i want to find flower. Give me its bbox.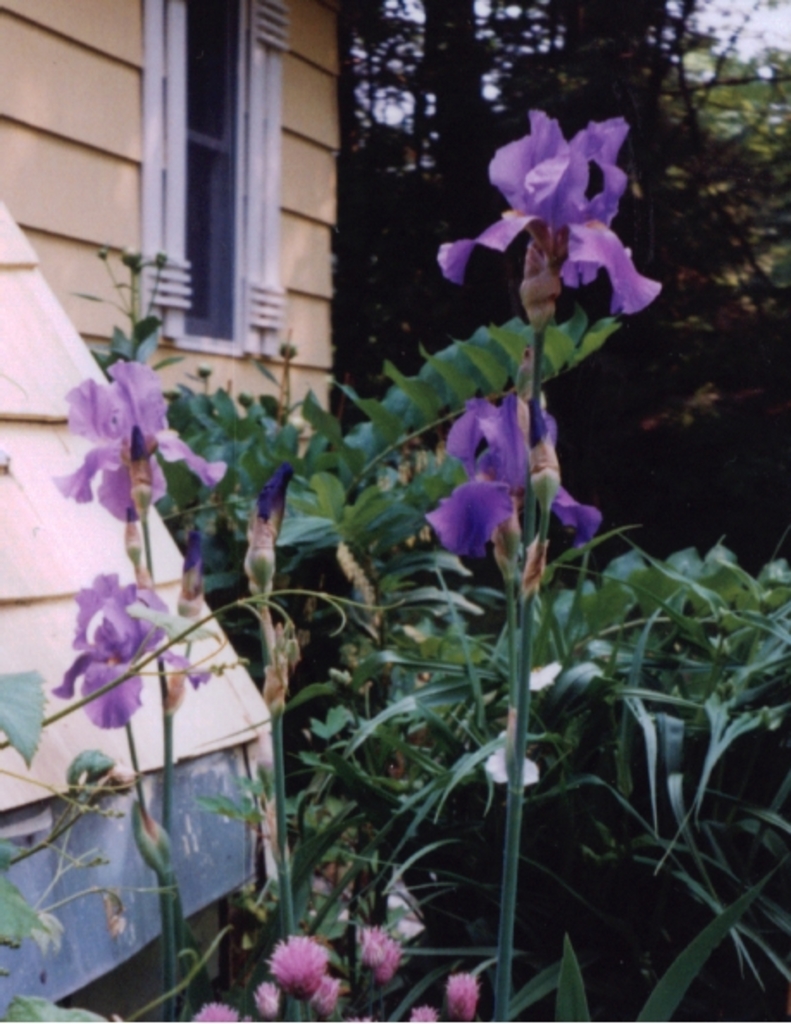
box=[105, 895, 124, 945].
